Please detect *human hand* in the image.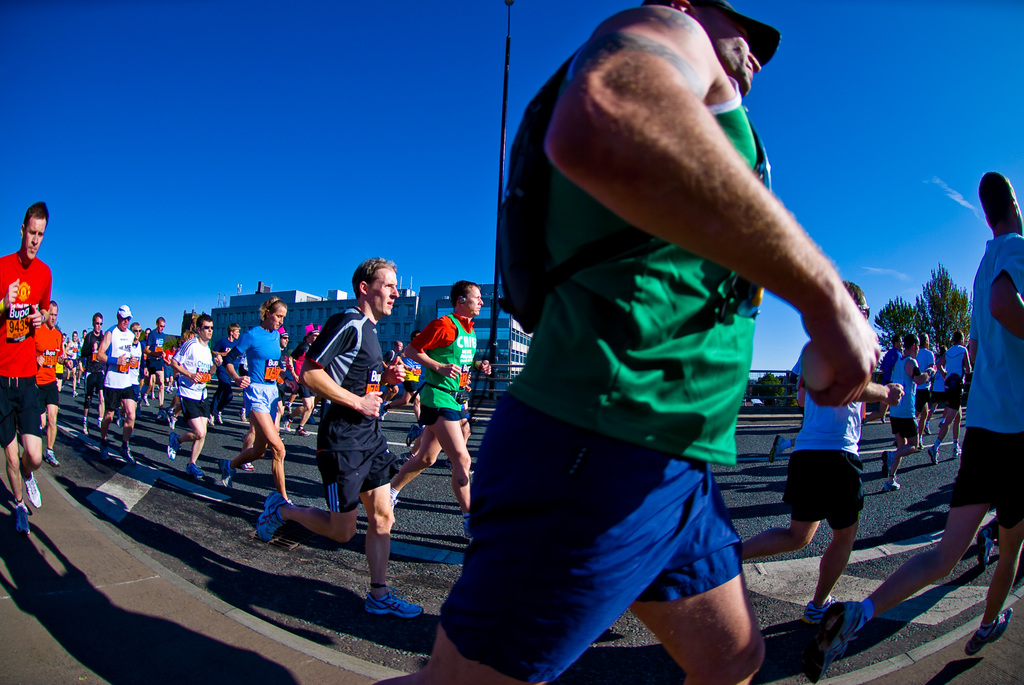
<box>115,352,128,367</box>.
